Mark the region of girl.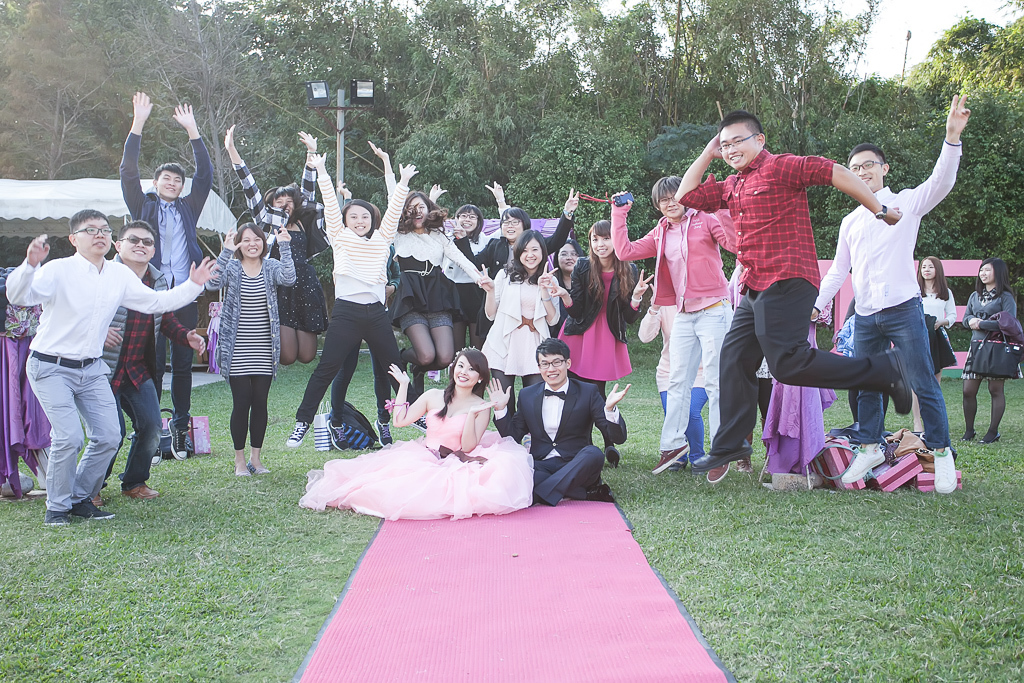
Region: [left=370, top=142, right=491, bottom=389].
